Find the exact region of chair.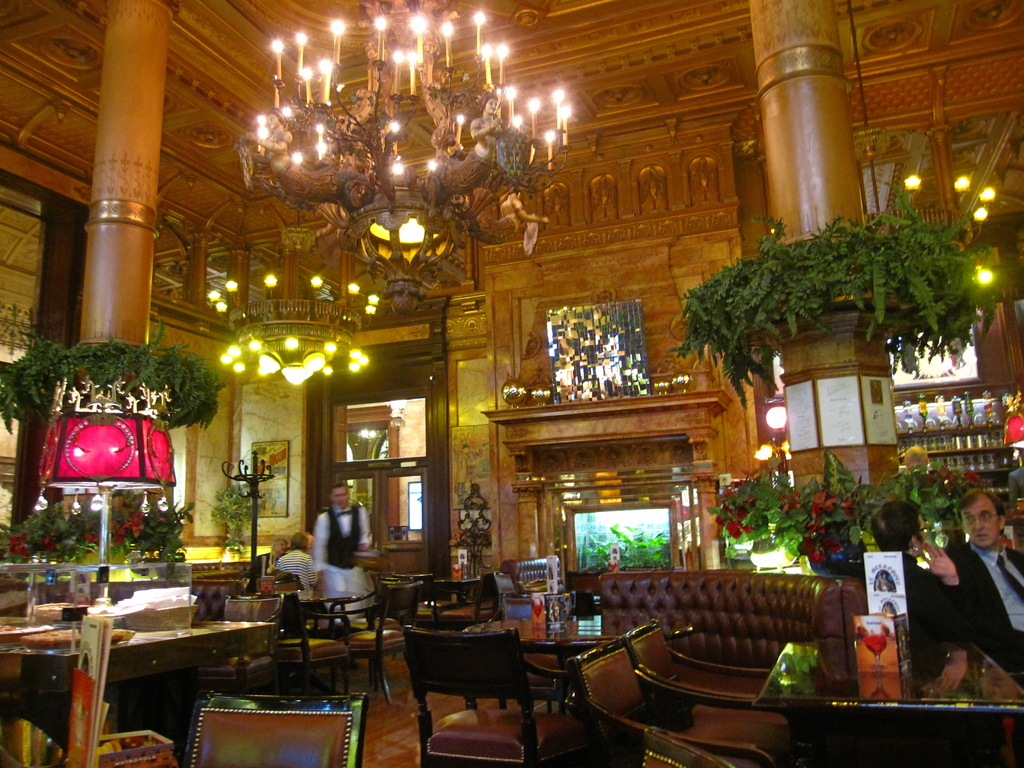
Exact region: detection(250, 584, 351, 701).
